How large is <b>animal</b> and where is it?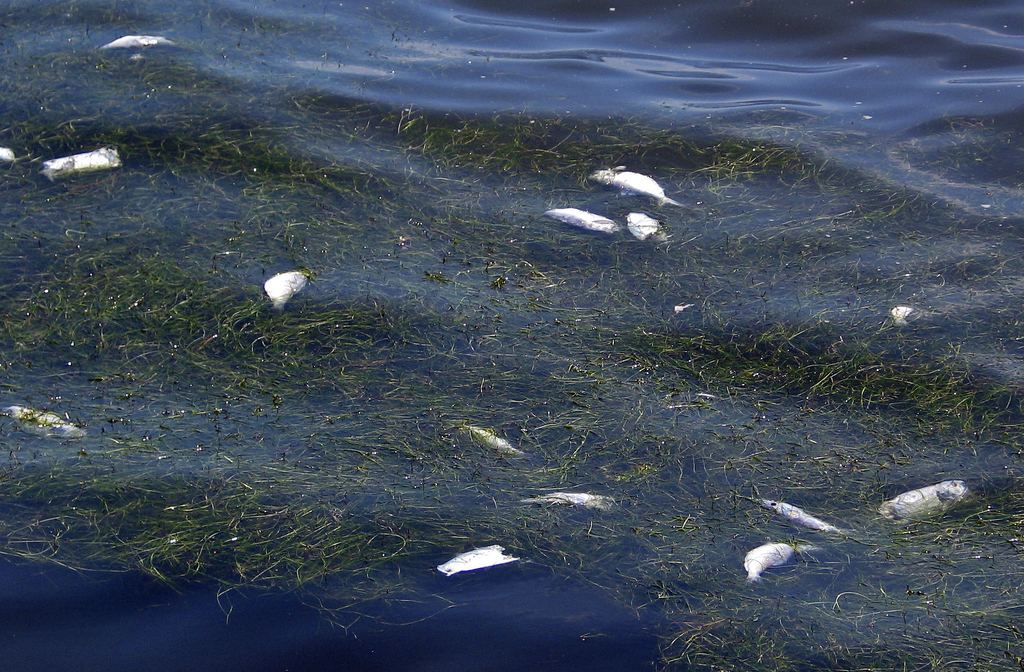
Bounding box: 460 425 514 460.
